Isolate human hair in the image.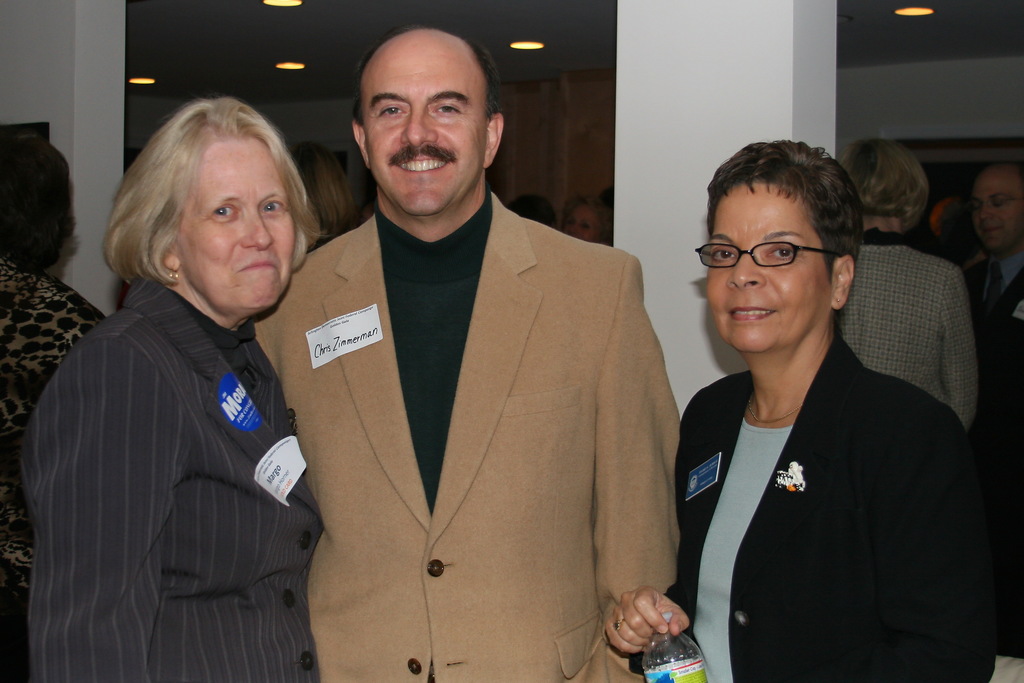
Isolated region: left=284, top=141, right=353, bottom=232.
